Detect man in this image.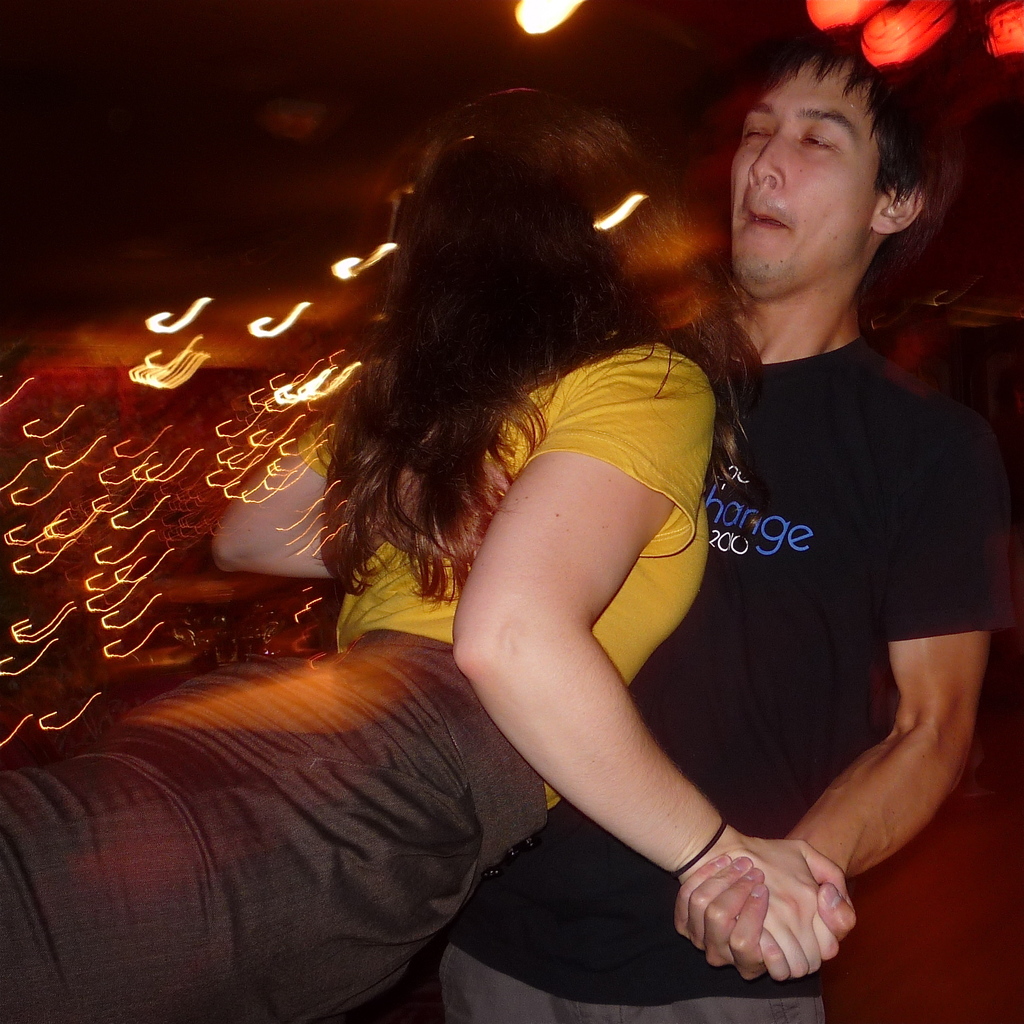
Detection: [495,52,1006,1006].
